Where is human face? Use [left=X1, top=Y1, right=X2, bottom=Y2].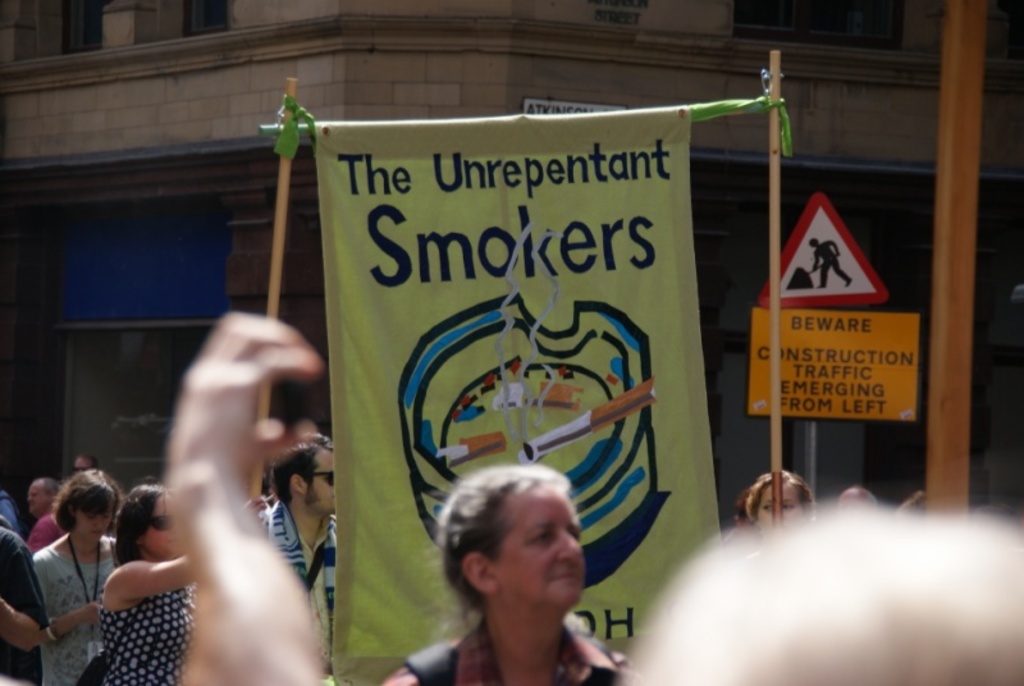
[left=28, top=481, right=49, bottom=516].
